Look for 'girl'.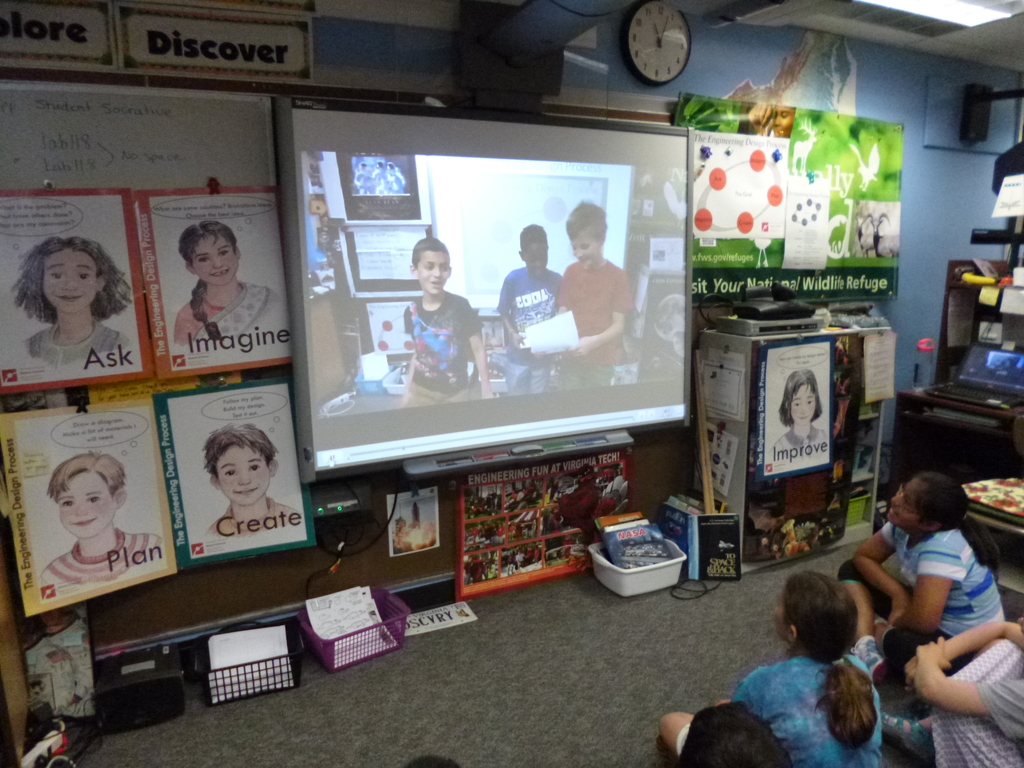
Found: (844,474,1011,669).
